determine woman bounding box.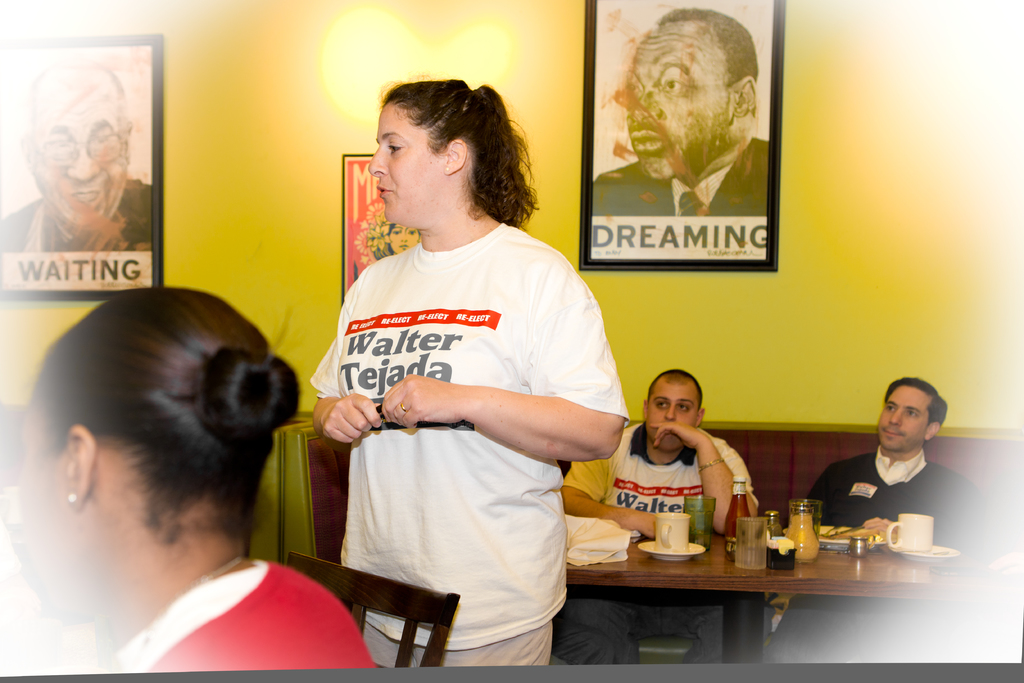
Determined: pyautogui.locateOnScreen(14, 292, 378, 679).
